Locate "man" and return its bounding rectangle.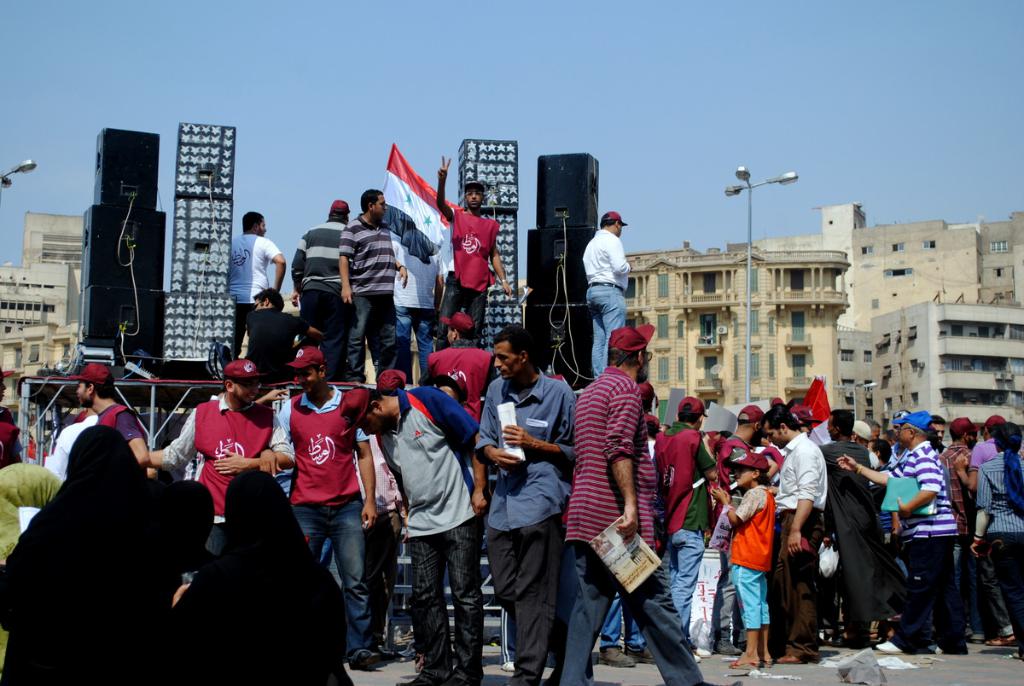
bbox=[255, 345, 377, 671].
